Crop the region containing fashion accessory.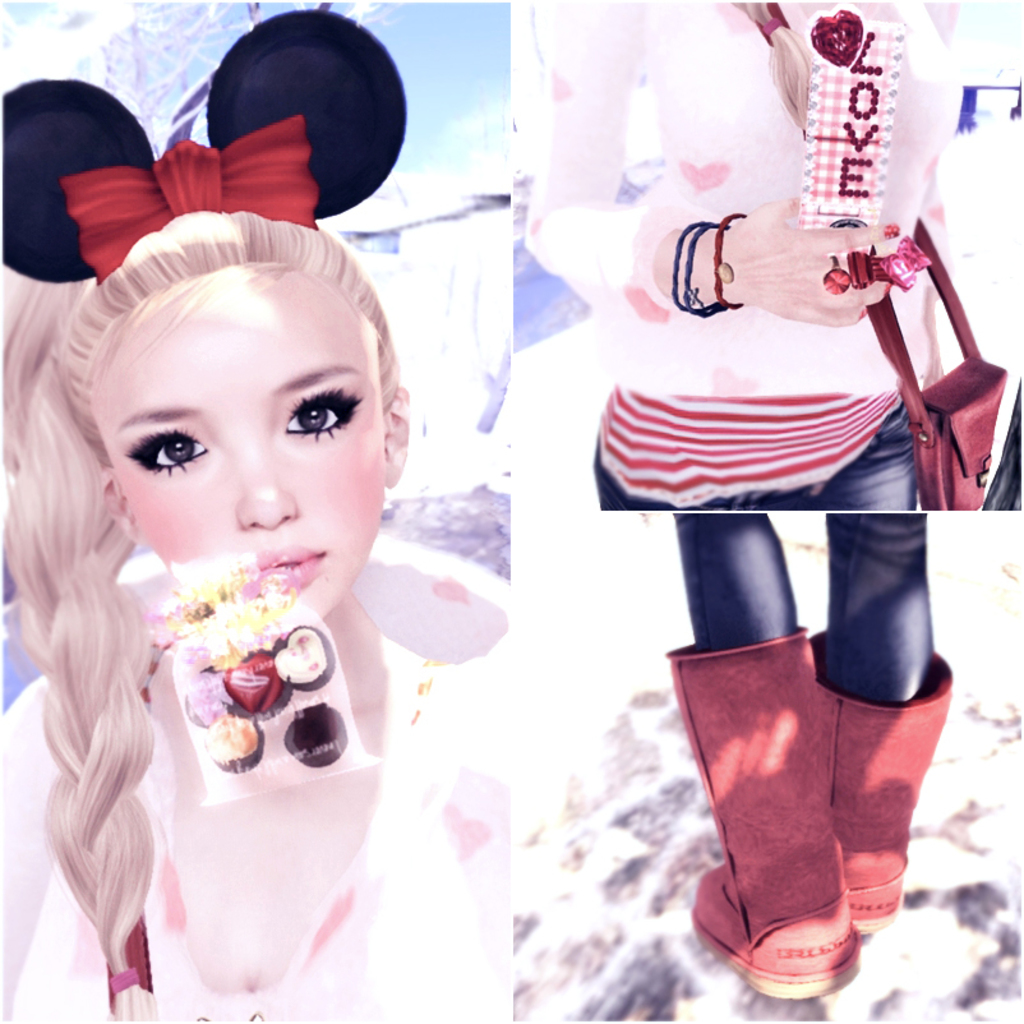
Crop region: x1=105, y1=958, x2=146, y2=1001.
